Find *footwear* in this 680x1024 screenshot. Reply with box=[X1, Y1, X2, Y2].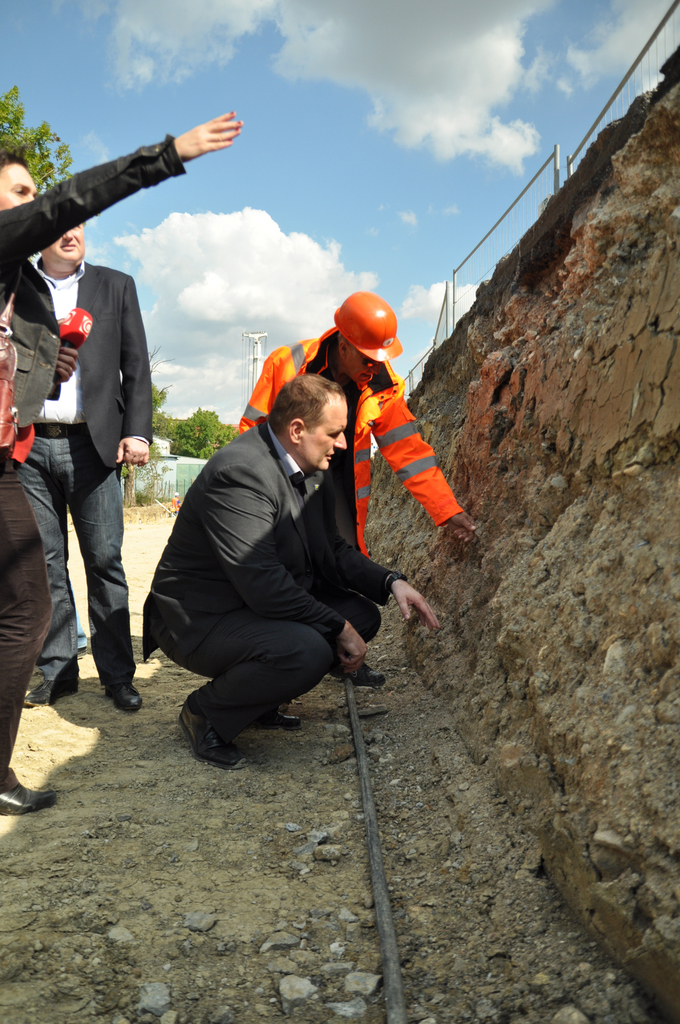
box=[168, 704, 245, 773].
